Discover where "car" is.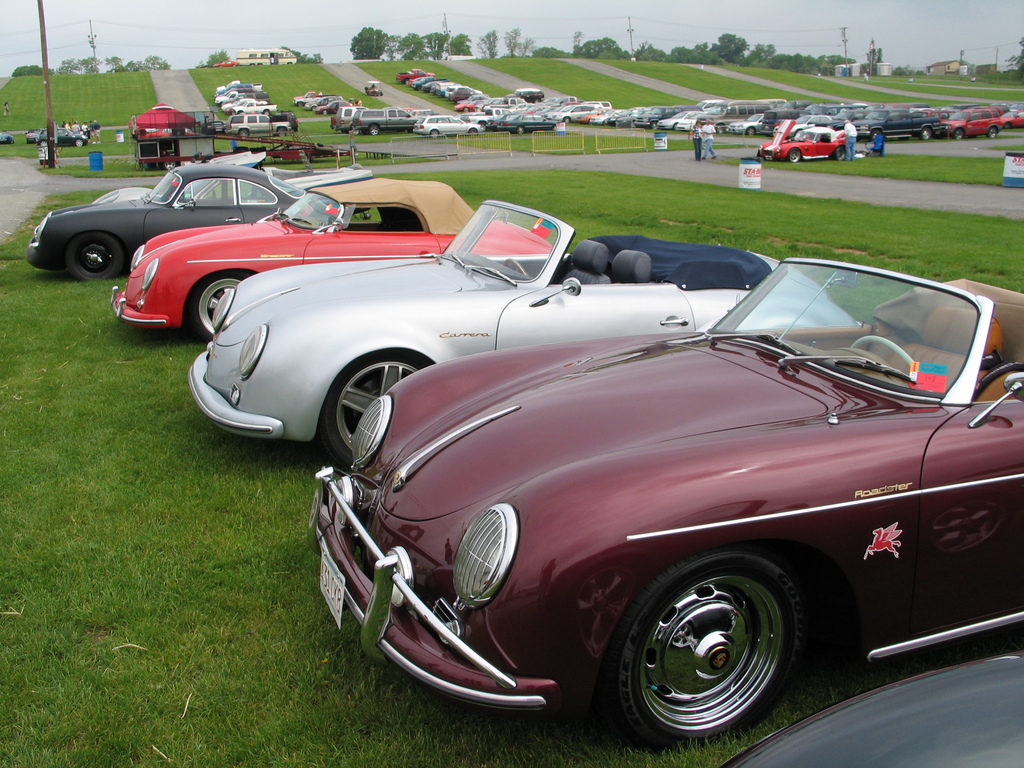
Discovered at locate(27, 164, 301, 282).
